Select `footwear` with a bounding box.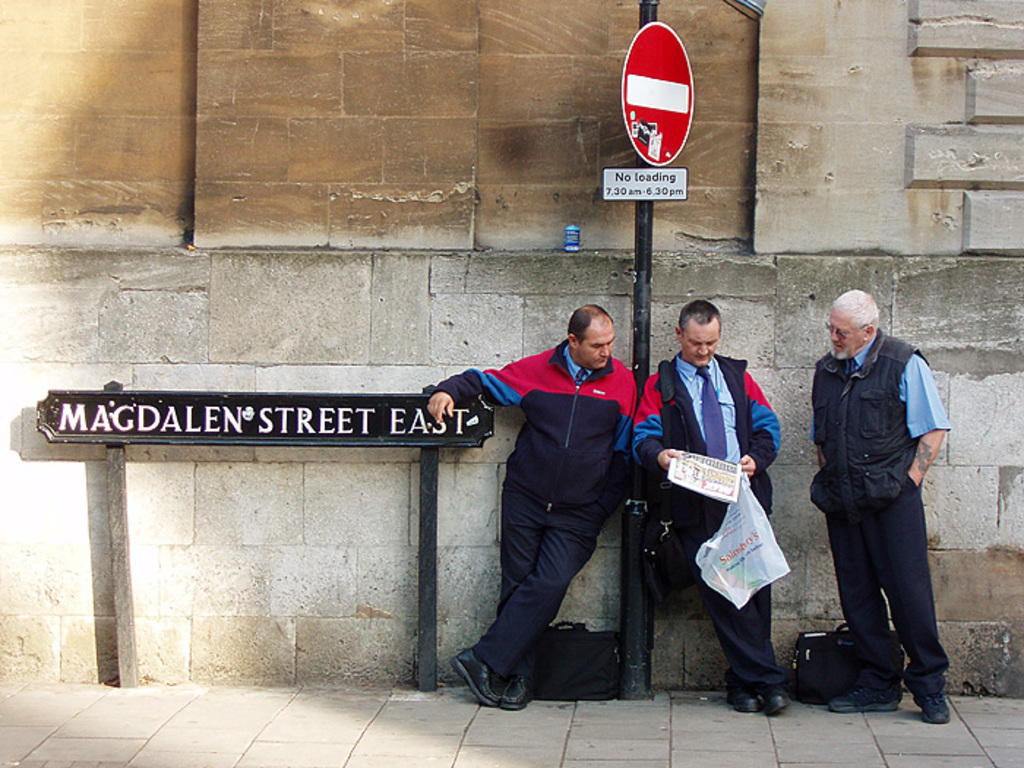
l=731, t=669, r=753, b=717.
